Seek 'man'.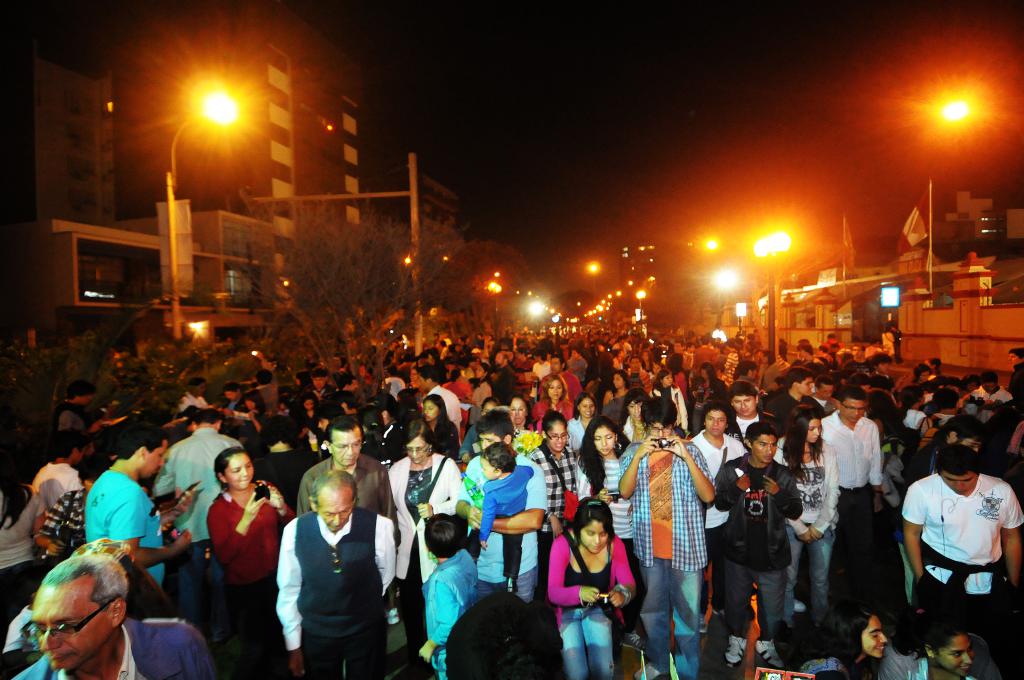
bbox=[454, 410, 548, 608].
